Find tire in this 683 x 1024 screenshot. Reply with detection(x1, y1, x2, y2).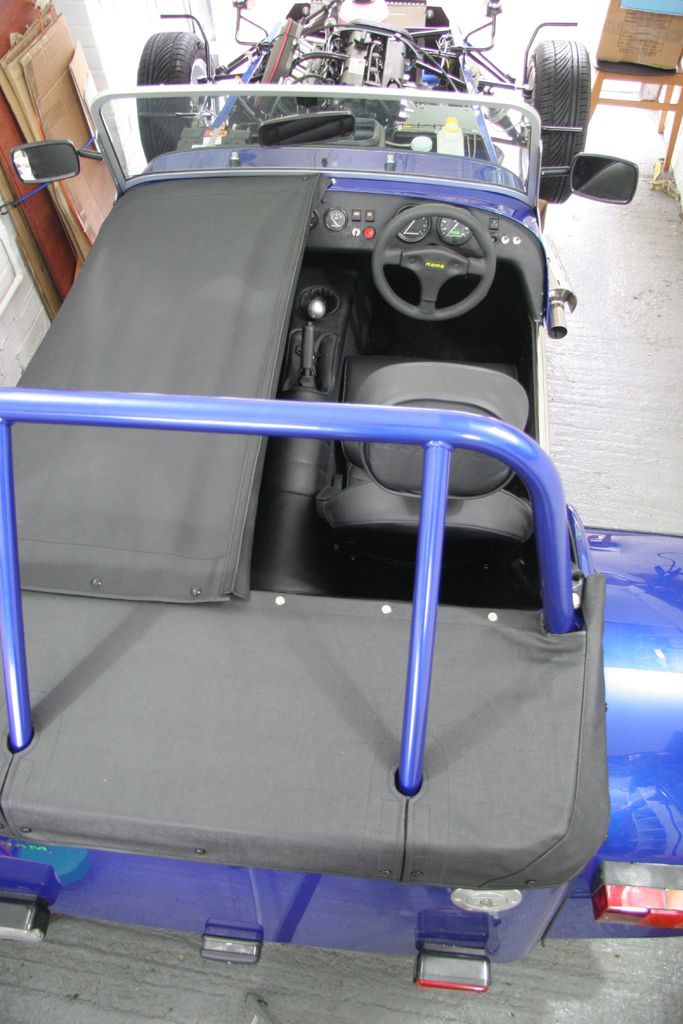
detection(136, 33, 210, 173).
